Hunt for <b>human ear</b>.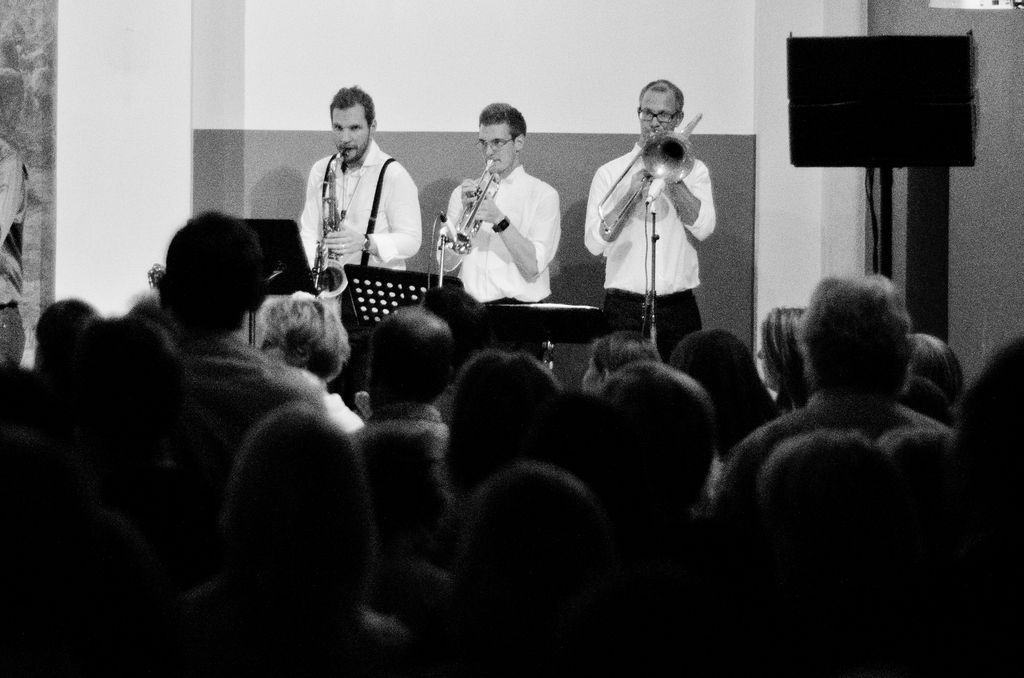
Hunted down at 515 132 528 153.
